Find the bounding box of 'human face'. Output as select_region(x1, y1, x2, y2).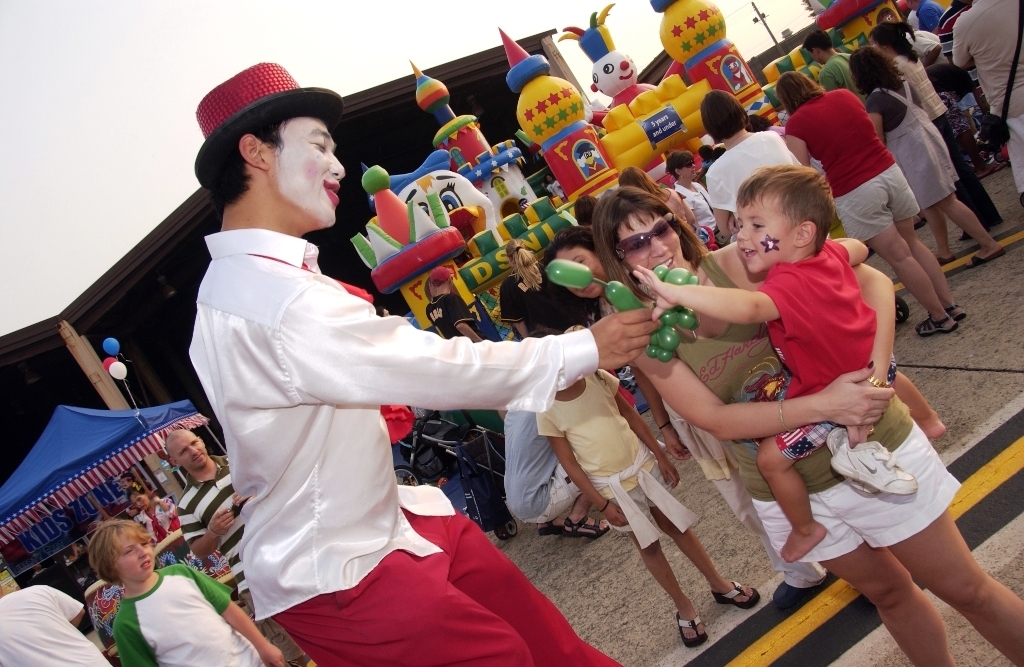
select_region(134, 495, 148, 509).
